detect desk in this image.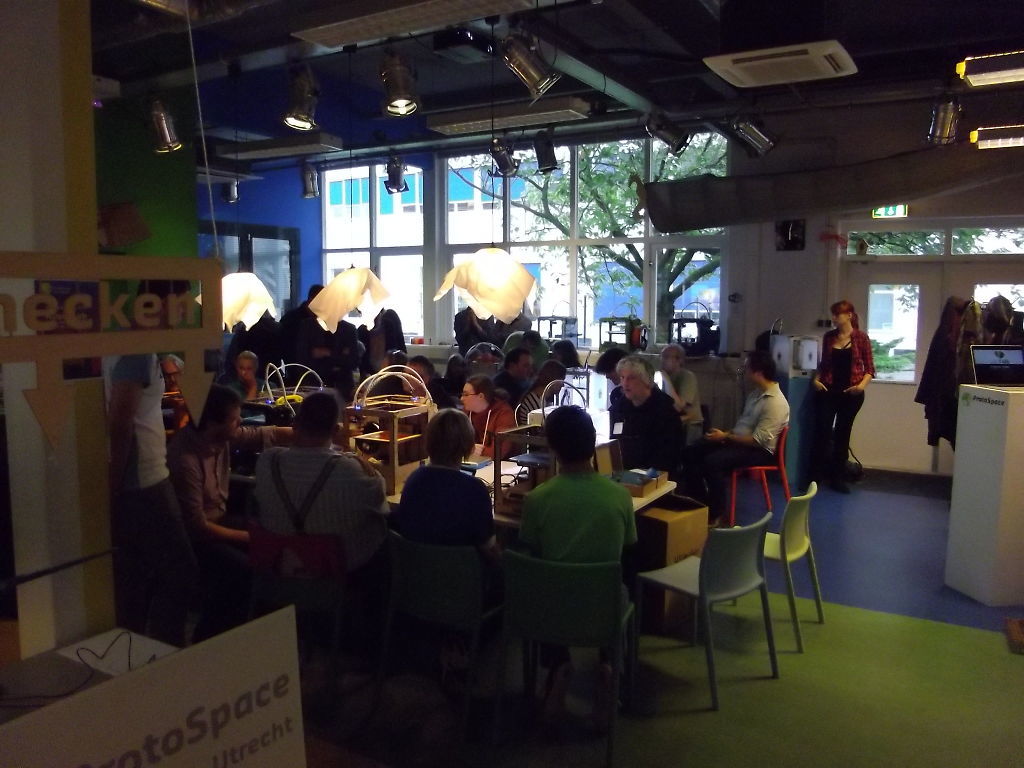
Detection: box(390, 457, 679, 678).
